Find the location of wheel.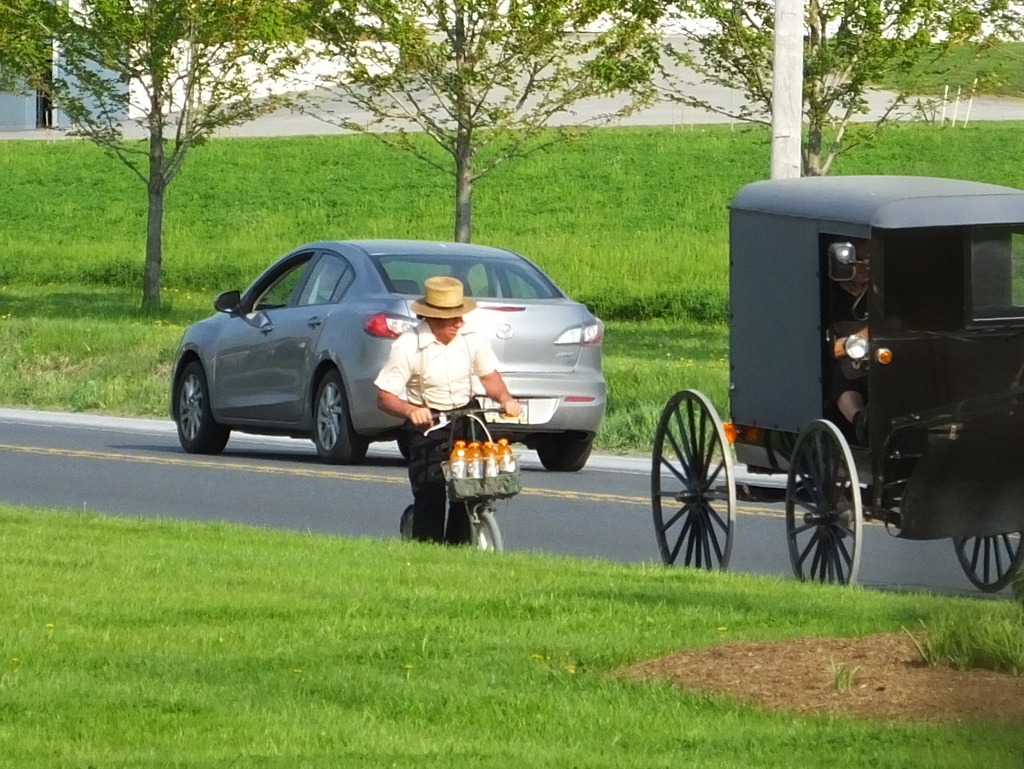
Location: pyautogui.locateOnScreen(954, 530, 1023, 595).
